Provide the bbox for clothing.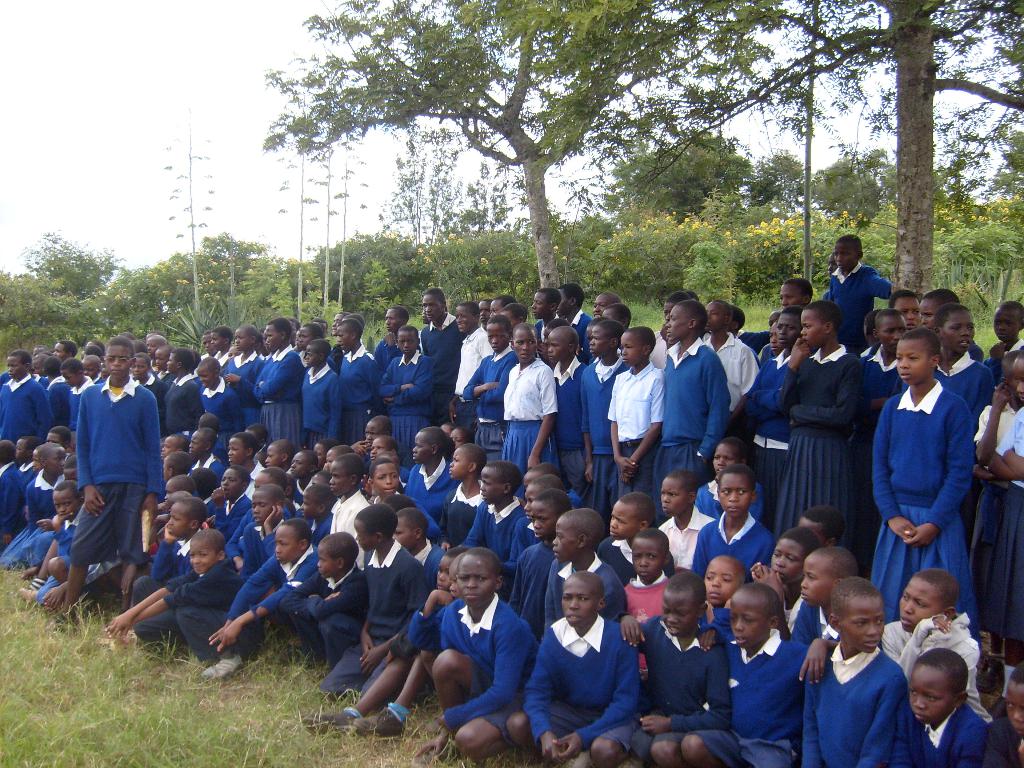
l=413, t=307, r=465, b=385.
